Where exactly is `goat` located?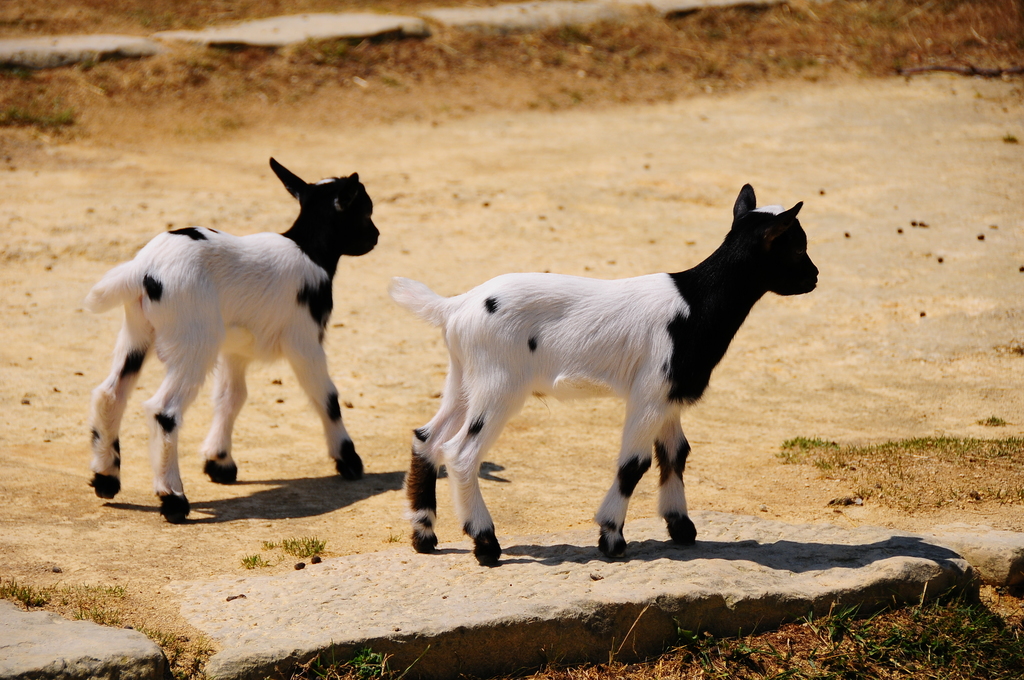
Its bounding box is Rect(392, 185, 820, 562).
